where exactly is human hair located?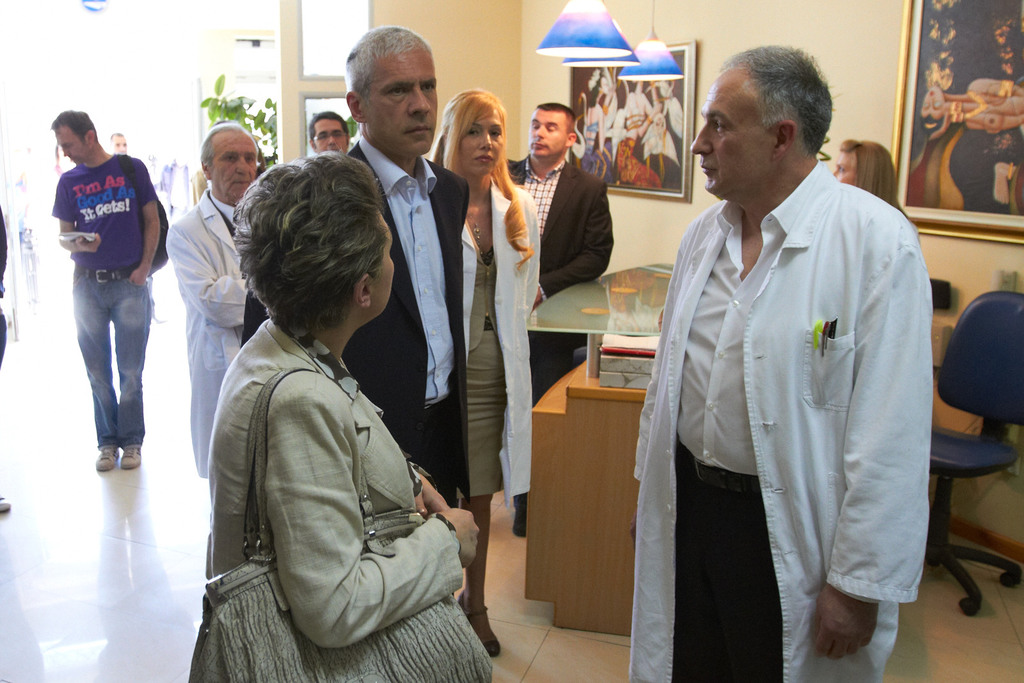
Its bounding box is (230, 152, 390, 360).
